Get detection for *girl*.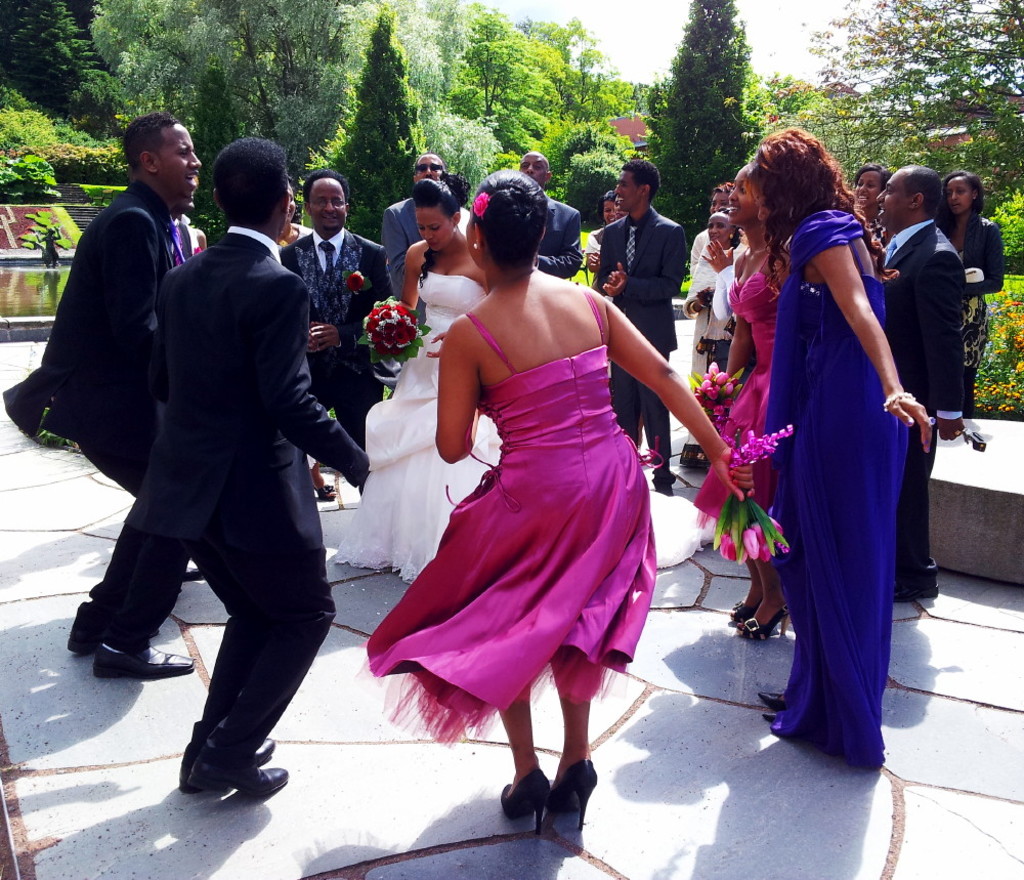
Detection: [854, 165, 886, 253].
